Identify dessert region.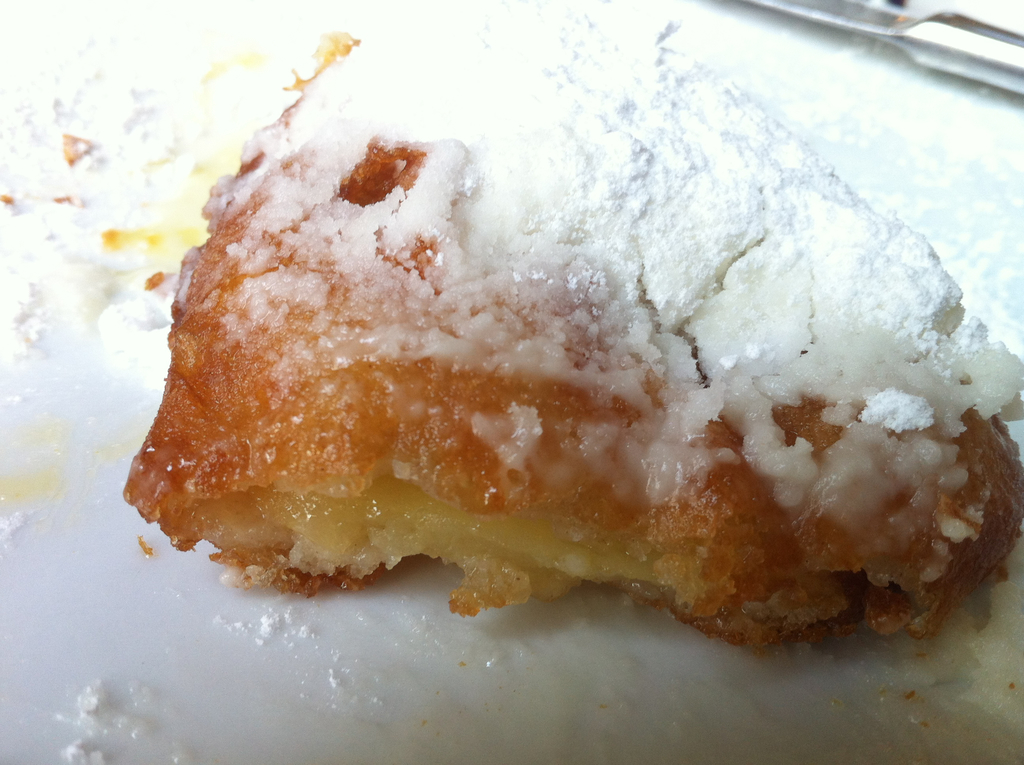
Region: box=[100, 23, 1023, 652].
